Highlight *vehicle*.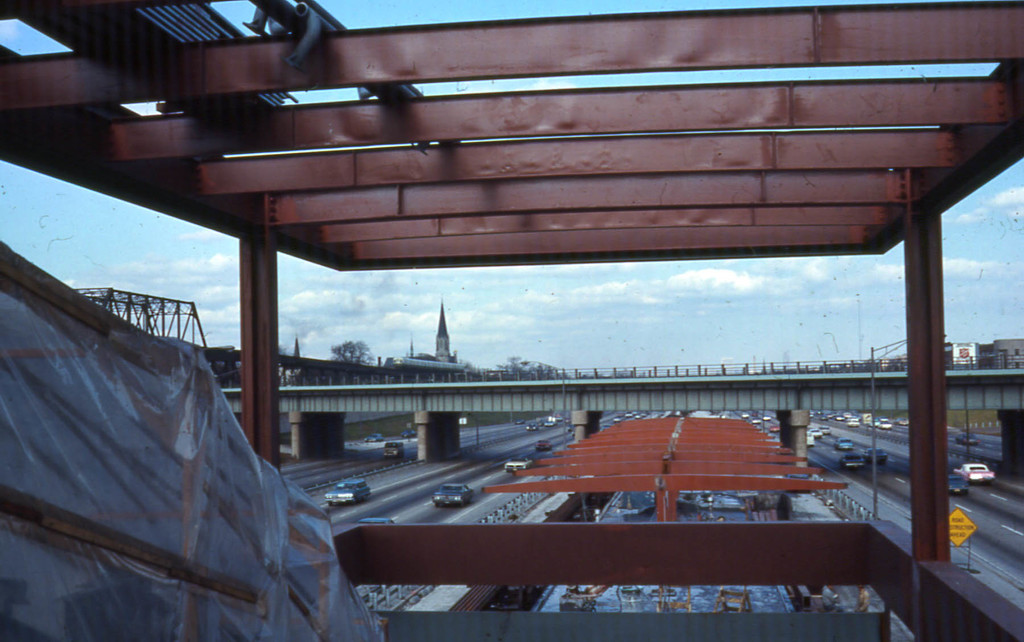
Highlighted region: locate(739, 410, 751, 421).
